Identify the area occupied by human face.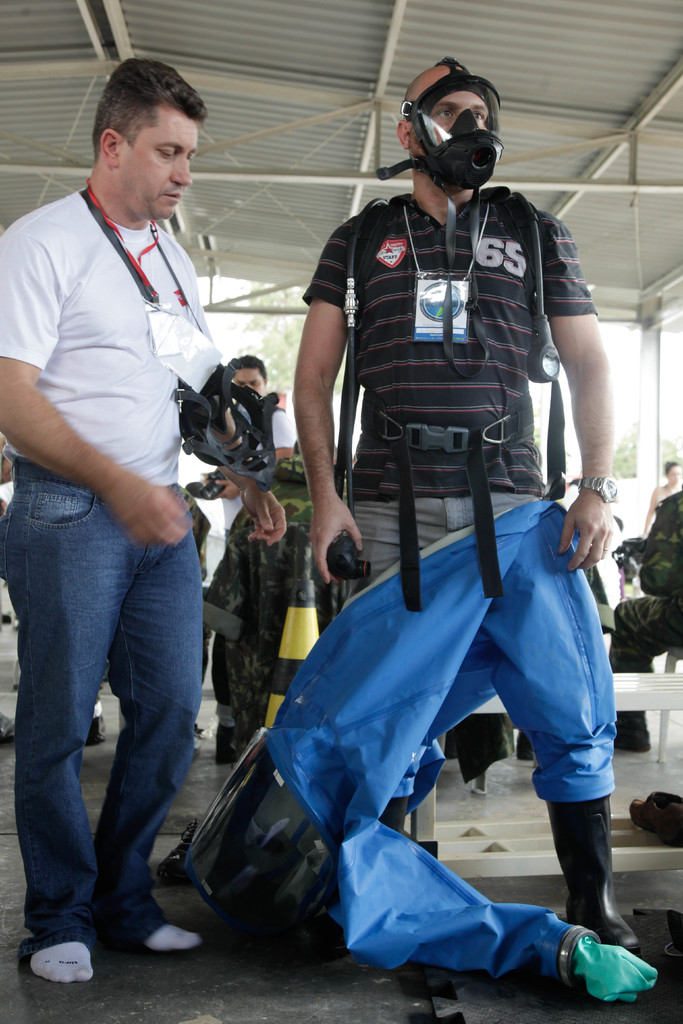
Area: x1=404 y1=78 x2=490 y2=145.
